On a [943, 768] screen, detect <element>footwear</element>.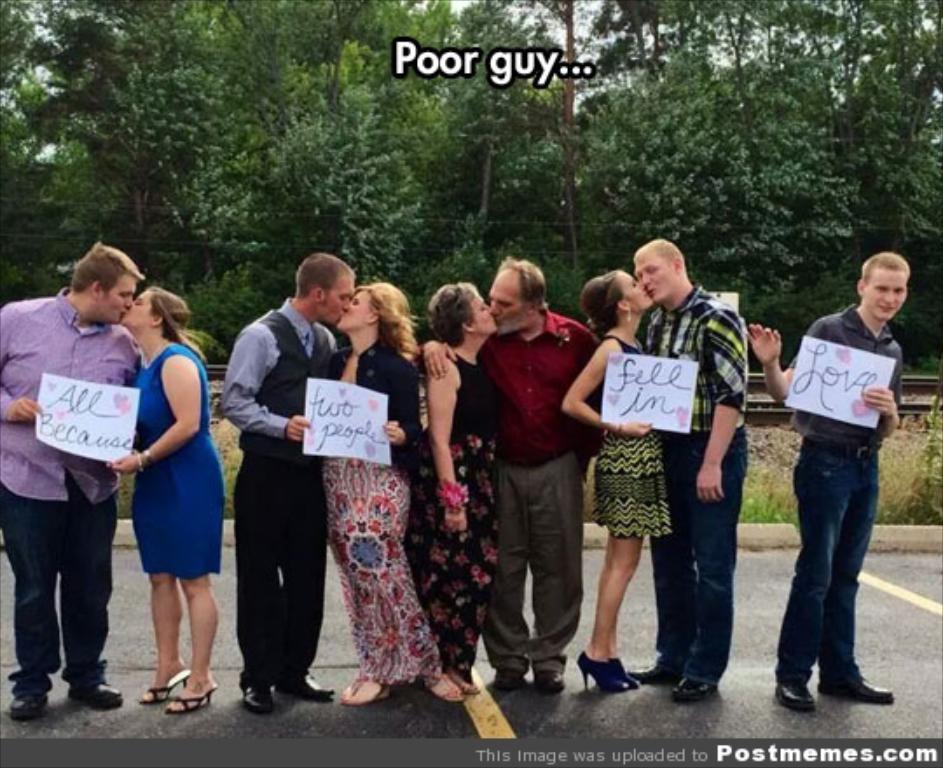
[x1=772, y1=679, x2=814, y2=712].
